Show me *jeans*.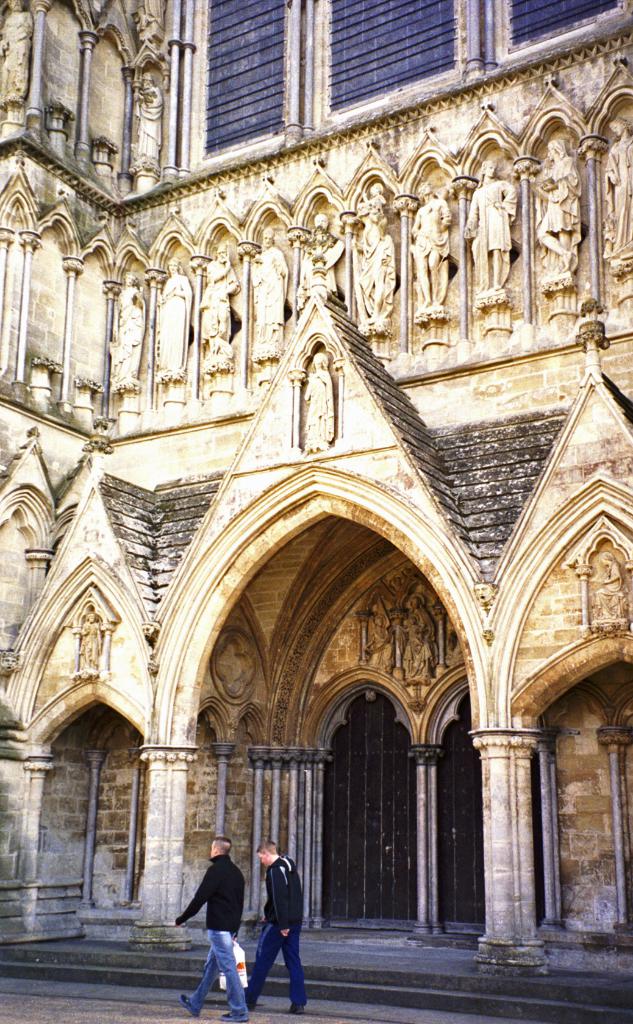
*jeans* is here: detection(256, 923, 309, 1011).
